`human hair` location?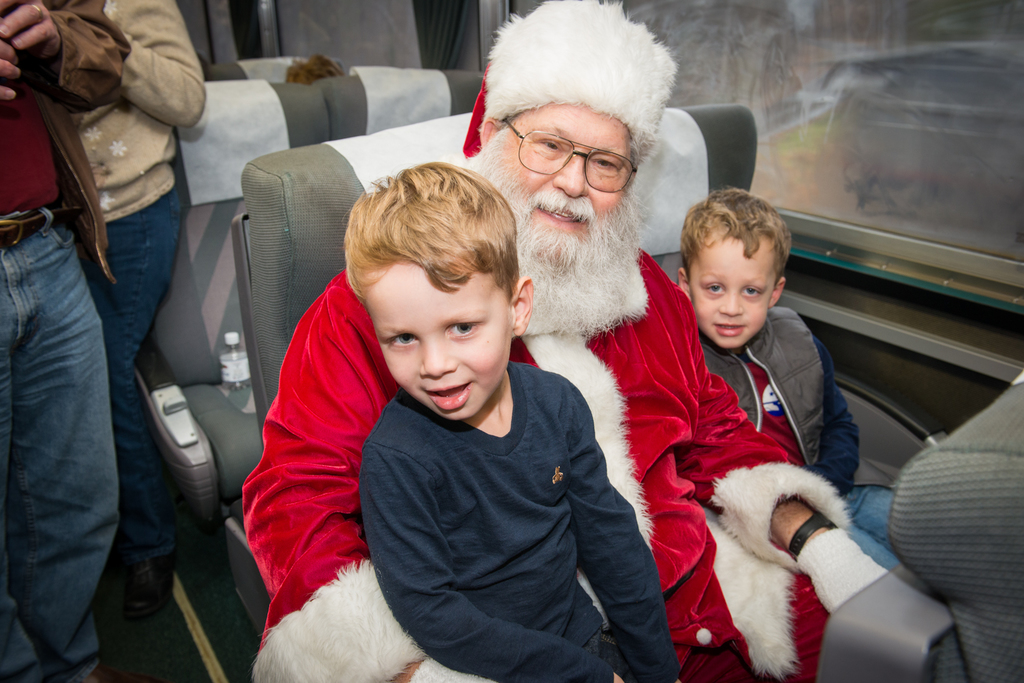
x1=676, y1=196, x2=792, y2=285
